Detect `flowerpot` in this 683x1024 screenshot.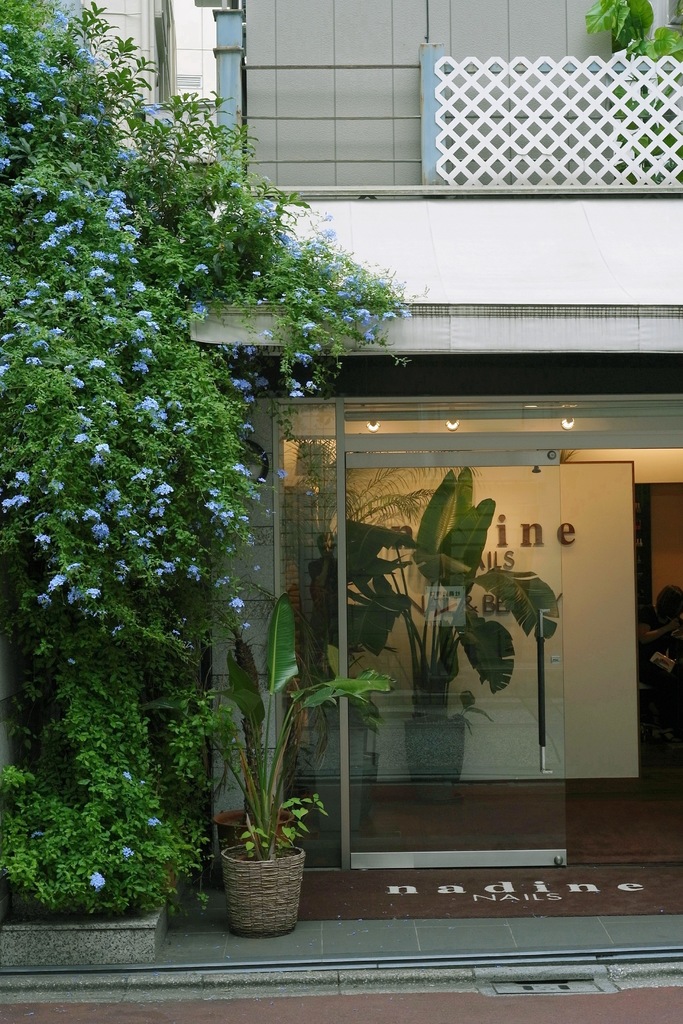
Detection: [303,700,363,785].
